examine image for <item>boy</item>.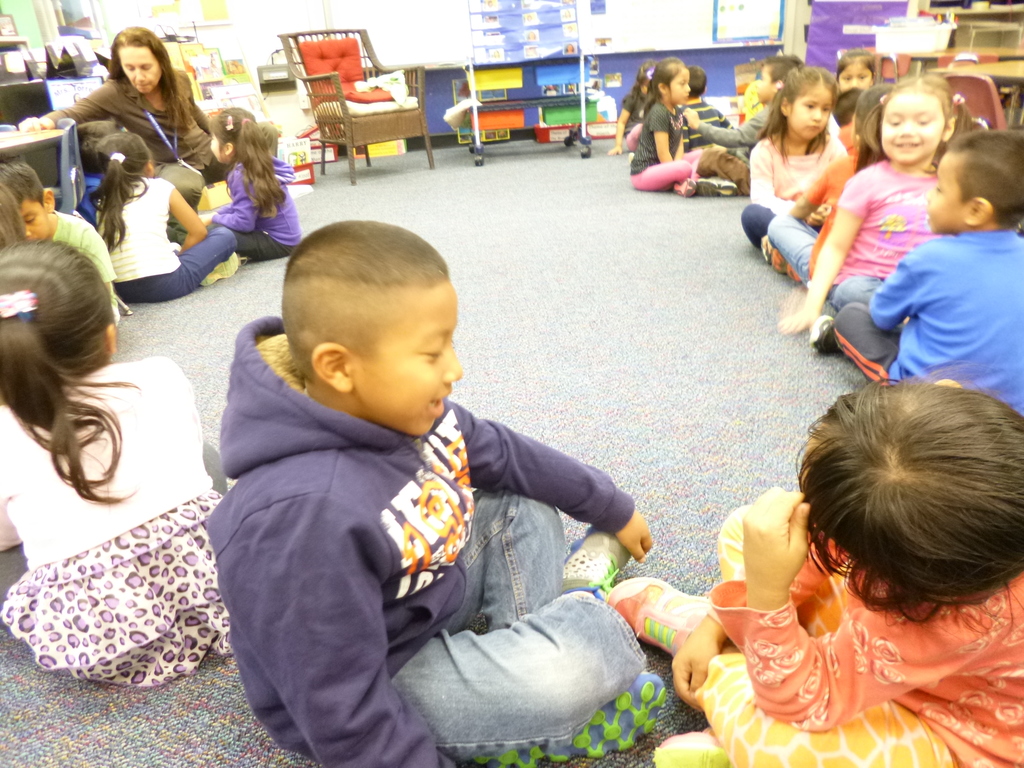
Examination result: BBox(686, 65, 735, 136).
